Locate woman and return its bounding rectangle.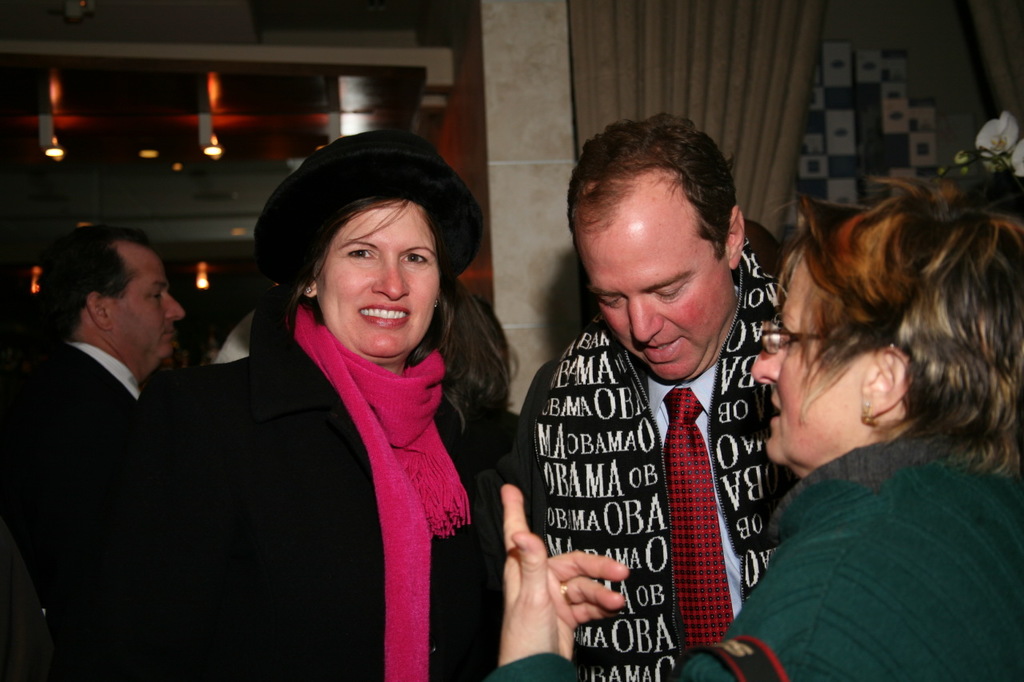
bbox=[142, 124, 499, 678].
